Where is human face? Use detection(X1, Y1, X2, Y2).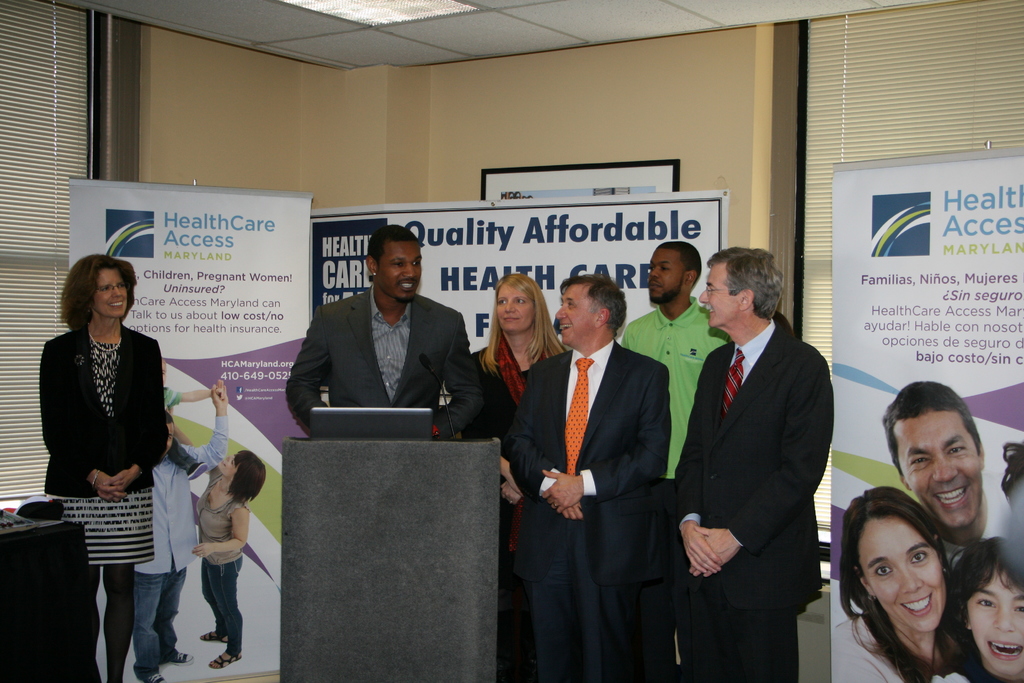
detection(966, 566, 1023, 675).
